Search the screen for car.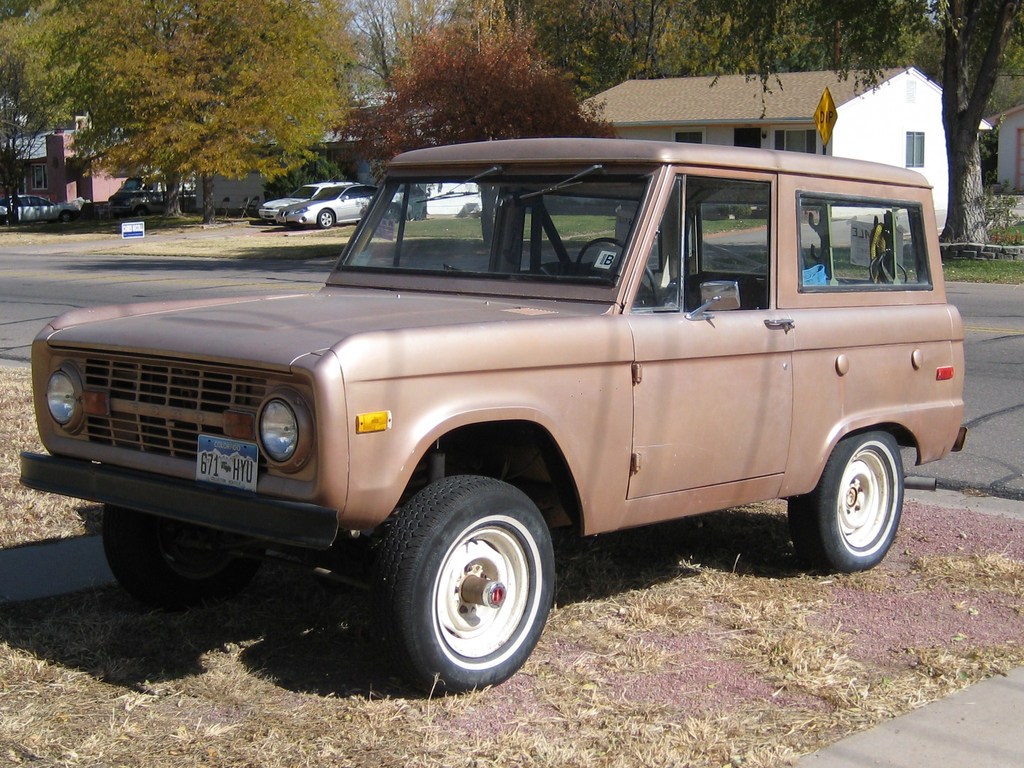
Found at BBox(0, 194, 79, 227).
